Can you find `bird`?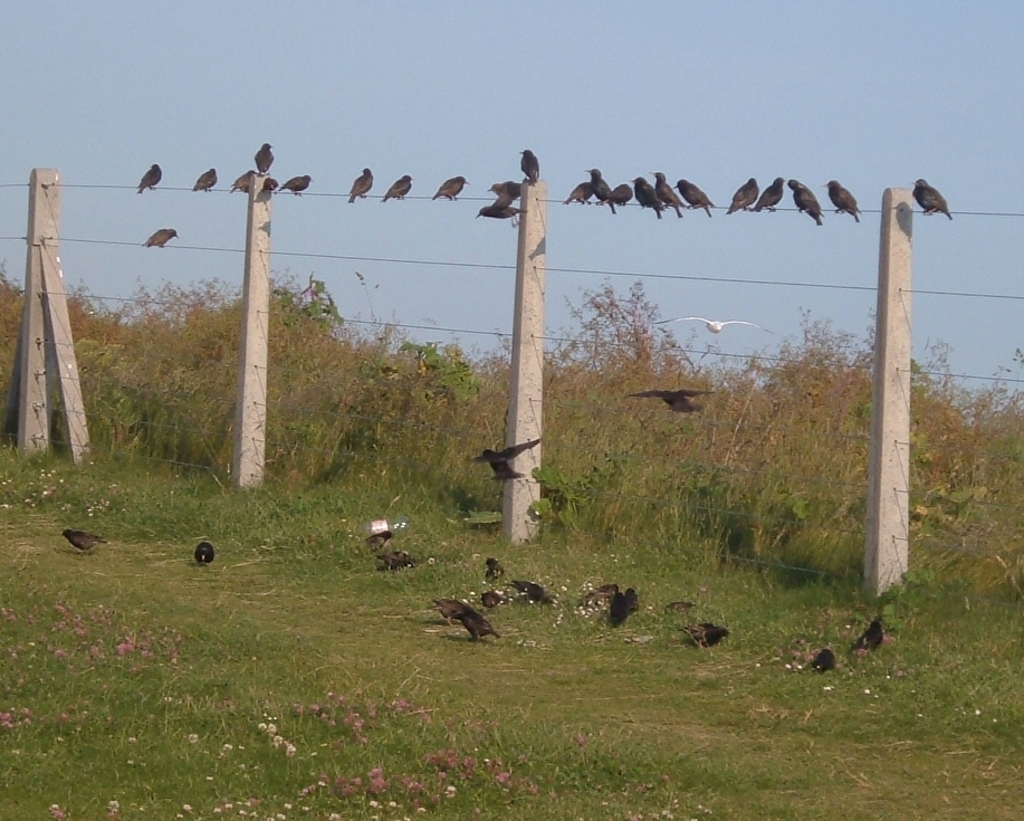
Yes, bounding box: detection(580, 580, 643, 627).
